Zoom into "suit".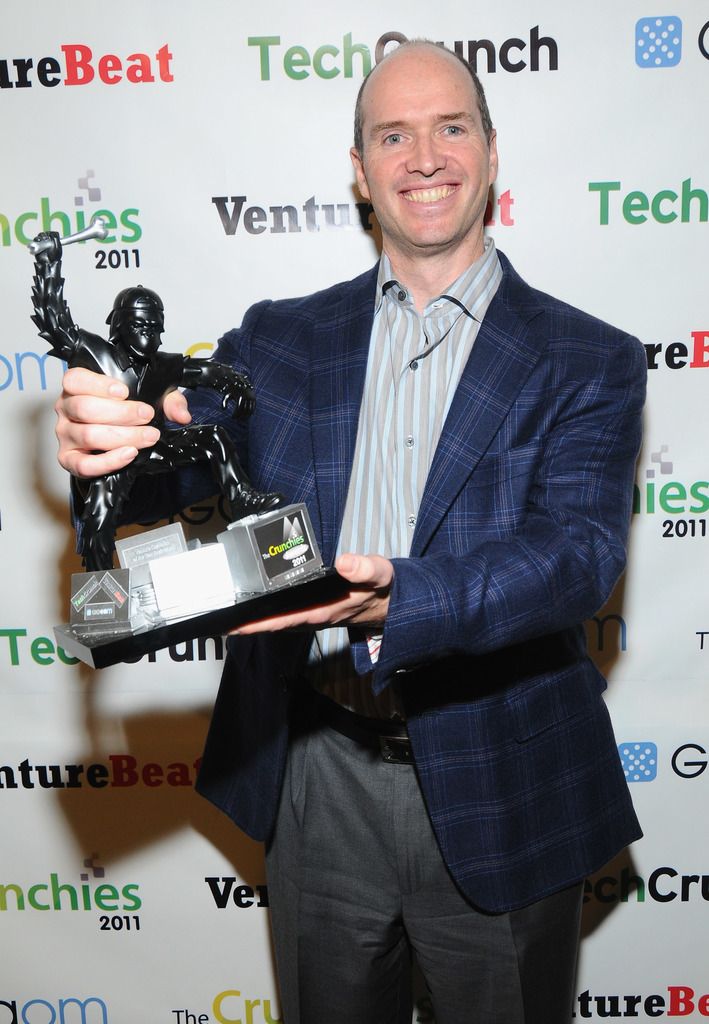
Zoom target: left=243, top=234, right=628, bottom=867.
